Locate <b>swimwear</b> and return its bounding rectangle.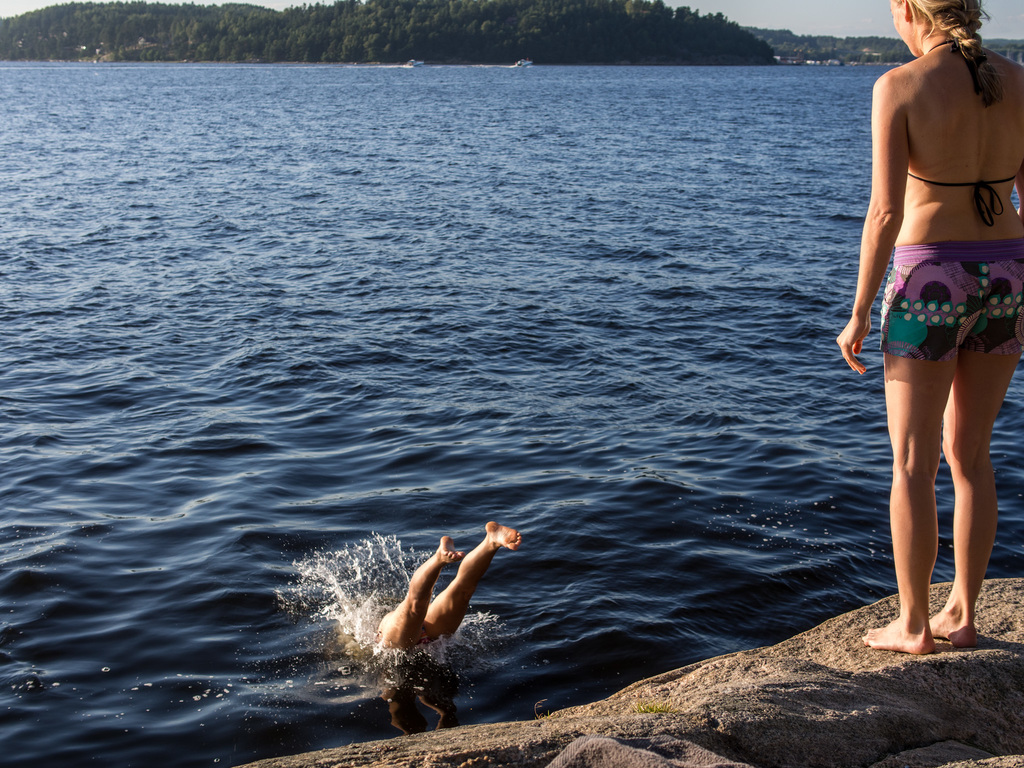
Rect(880, 241, 1023, 365).
